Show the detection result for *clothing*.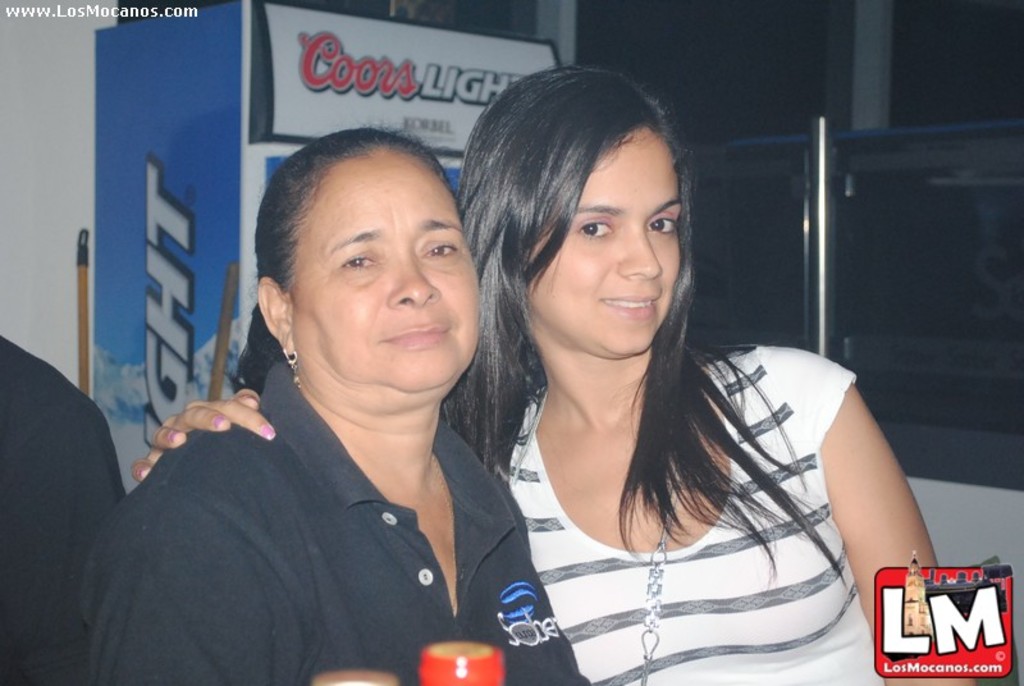
Rect(493, 362, 956, 685).
